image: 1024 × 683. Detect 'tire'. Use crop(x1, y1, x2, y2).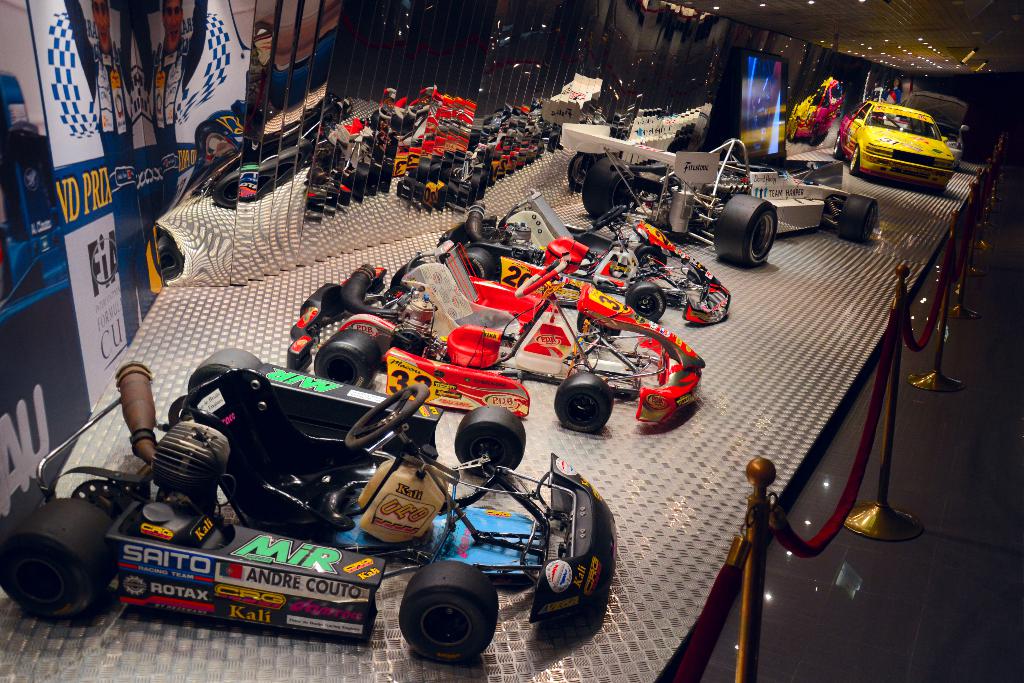
crop(833, 126, 844, 158).
